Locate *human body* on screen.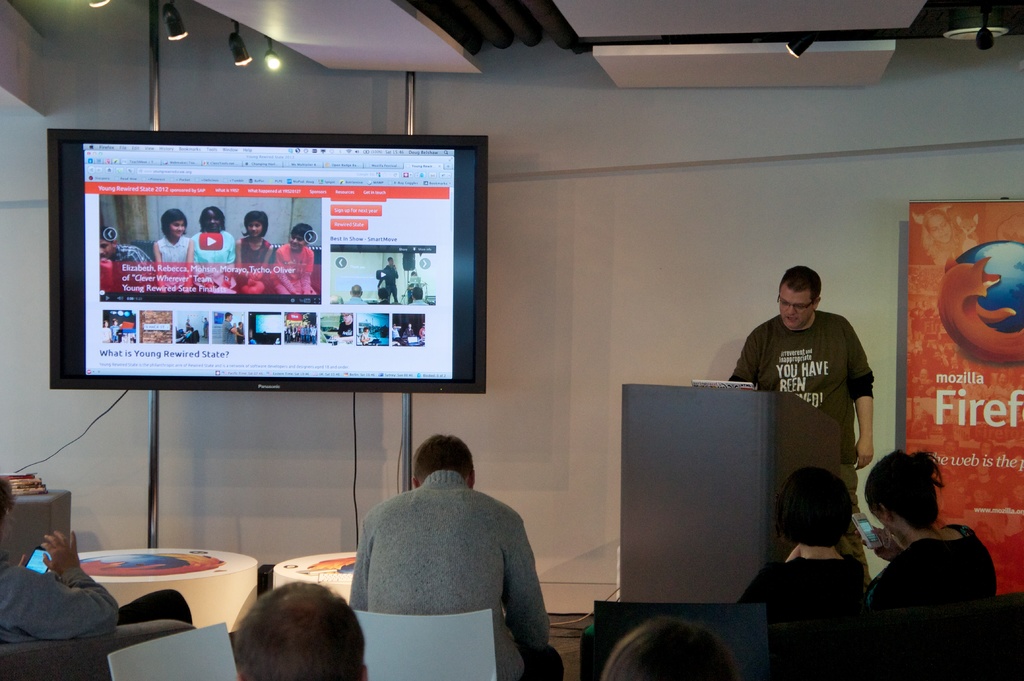
On screen at select_region(740, 556, 869, 641).
